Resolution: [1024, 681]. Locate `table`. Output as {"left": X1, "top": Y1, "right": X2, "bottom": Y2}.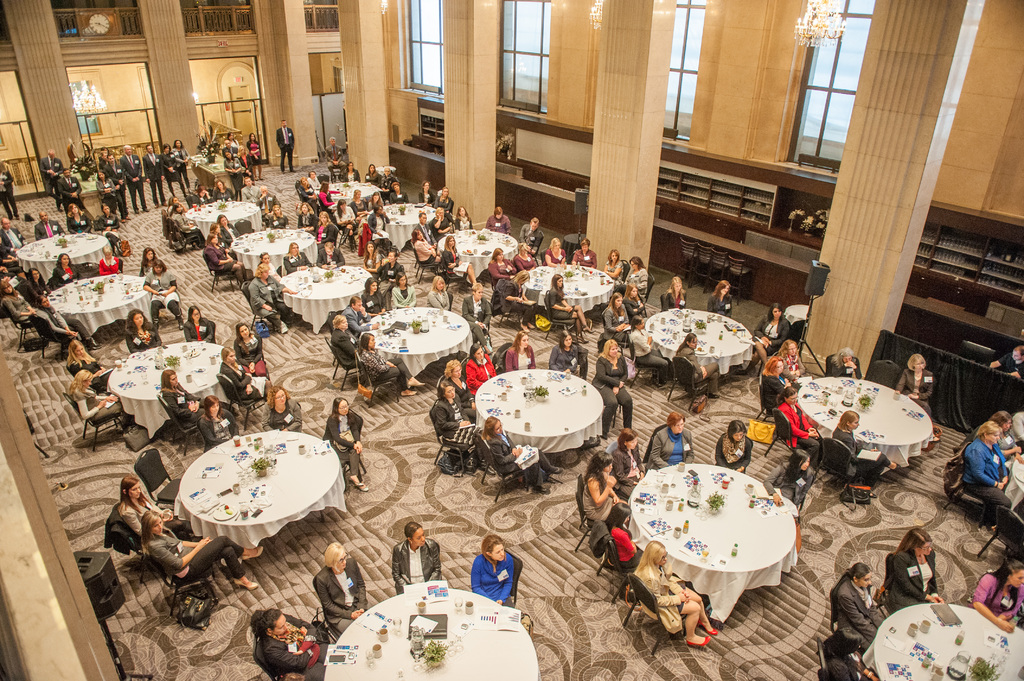
{"left": 172, "top": 429, "right": 351, "bottom": 550}.
